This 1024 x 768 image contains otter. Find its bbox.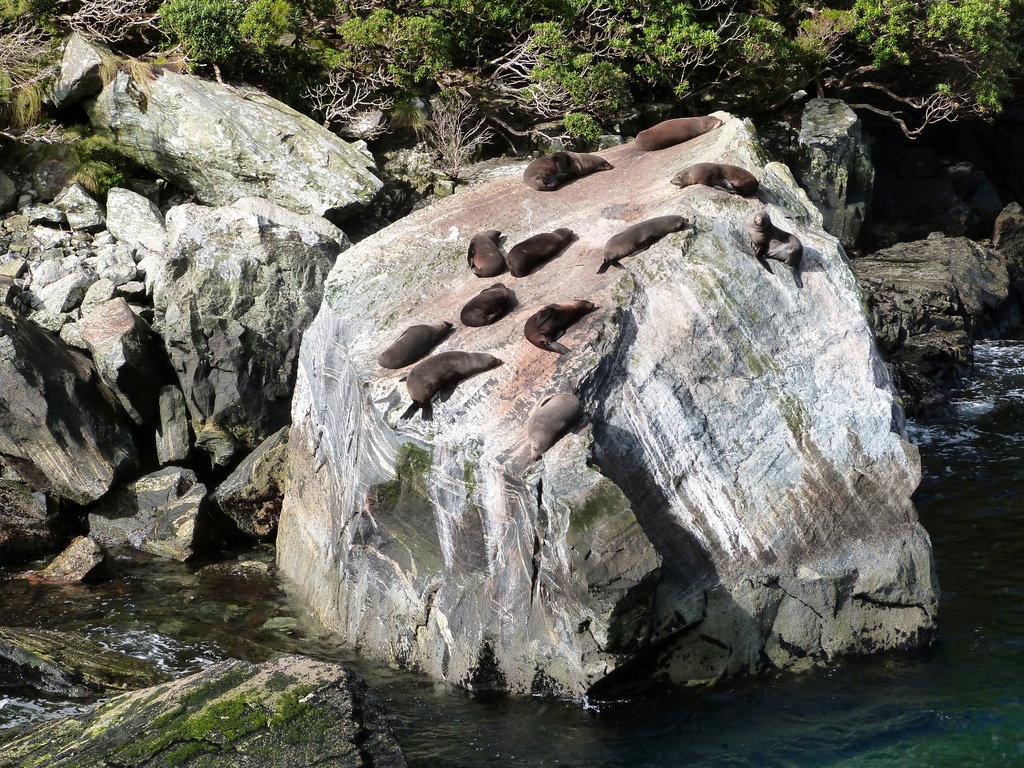
bbox(524, 152, 613, 195).
